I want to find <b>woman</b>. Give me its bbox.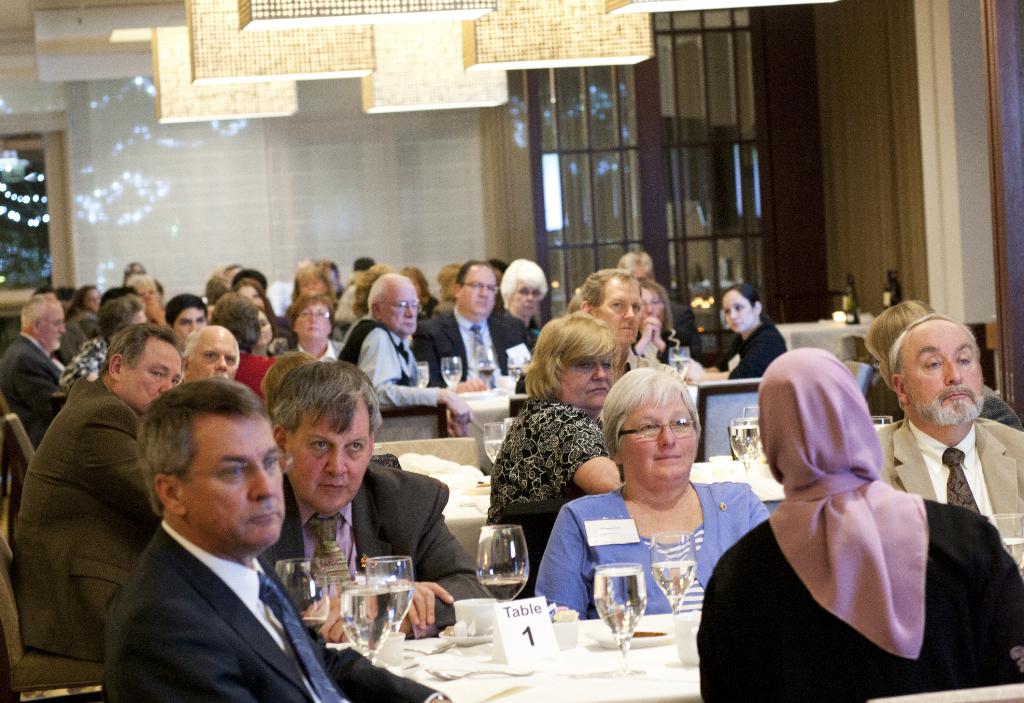
Rect(701, 347, 1023, 702).
